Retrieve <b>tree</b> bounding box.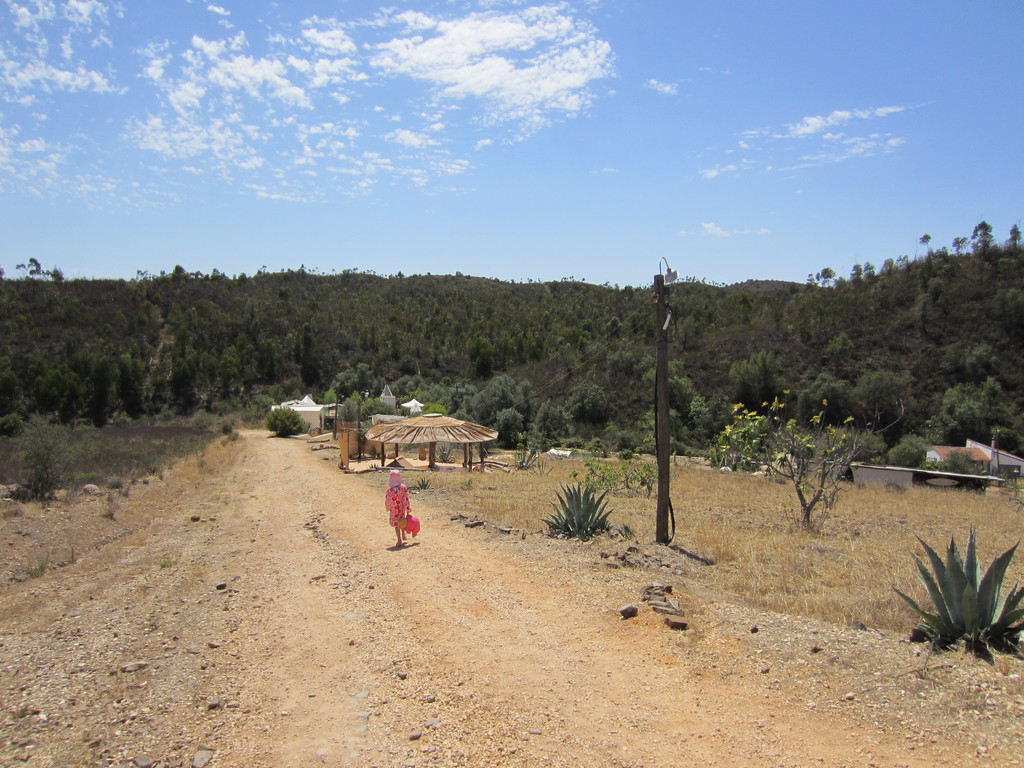
Bounding box: <region>534, 401, 567, 450</region>.
